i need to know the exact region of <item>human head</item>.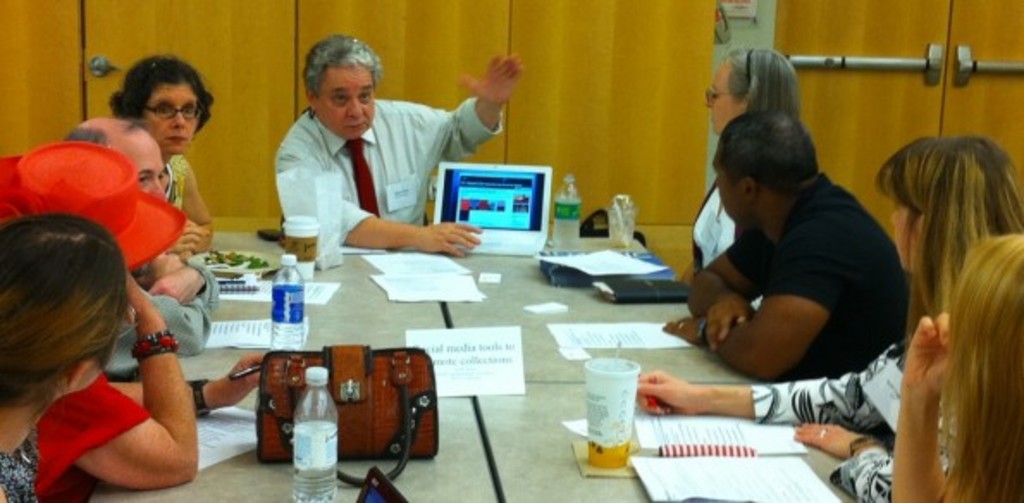
Region: (left=296, top=33, right=375, bottom=141).
